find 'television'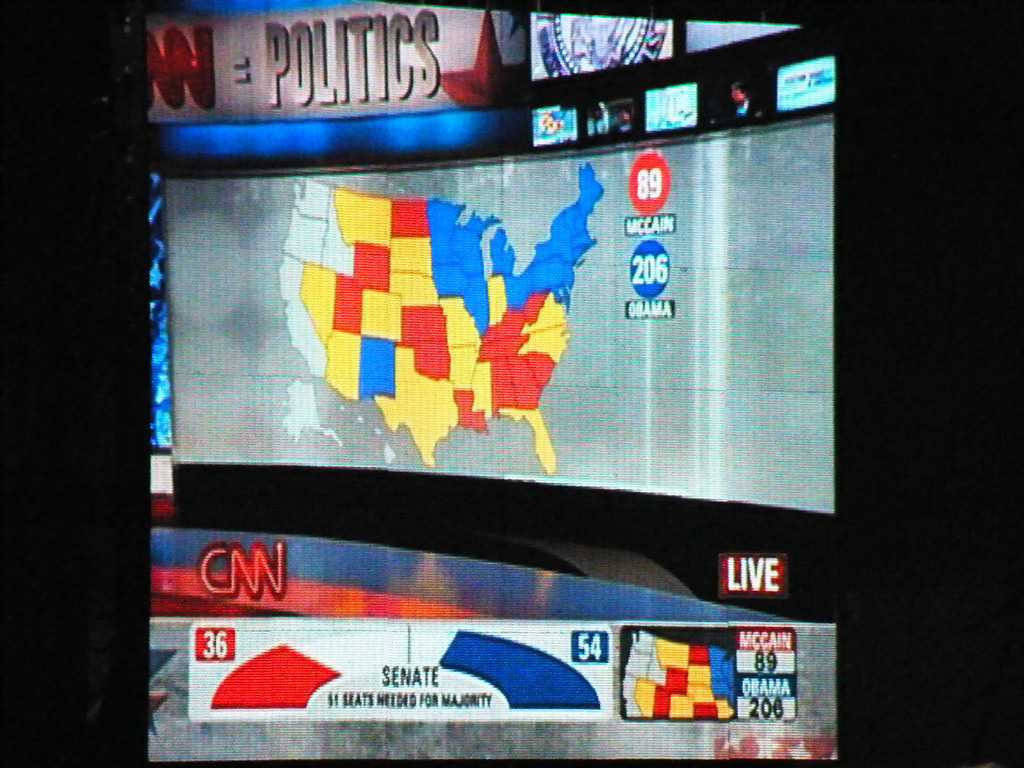
crop(161, 104, 845, 551)
